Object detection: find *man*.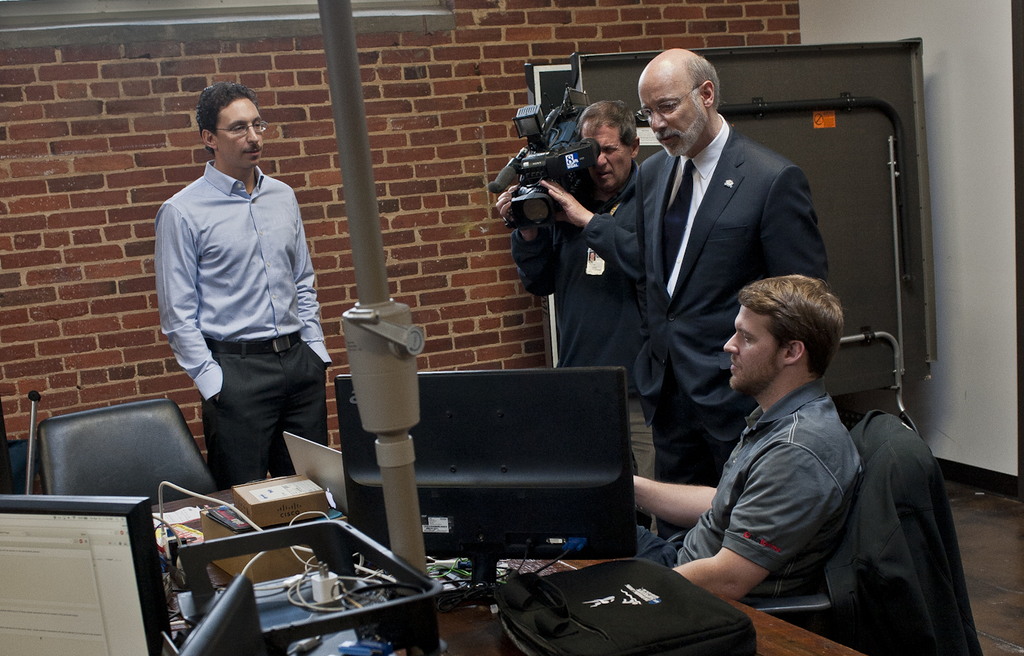
bbox(146, 79, 329, 500).
